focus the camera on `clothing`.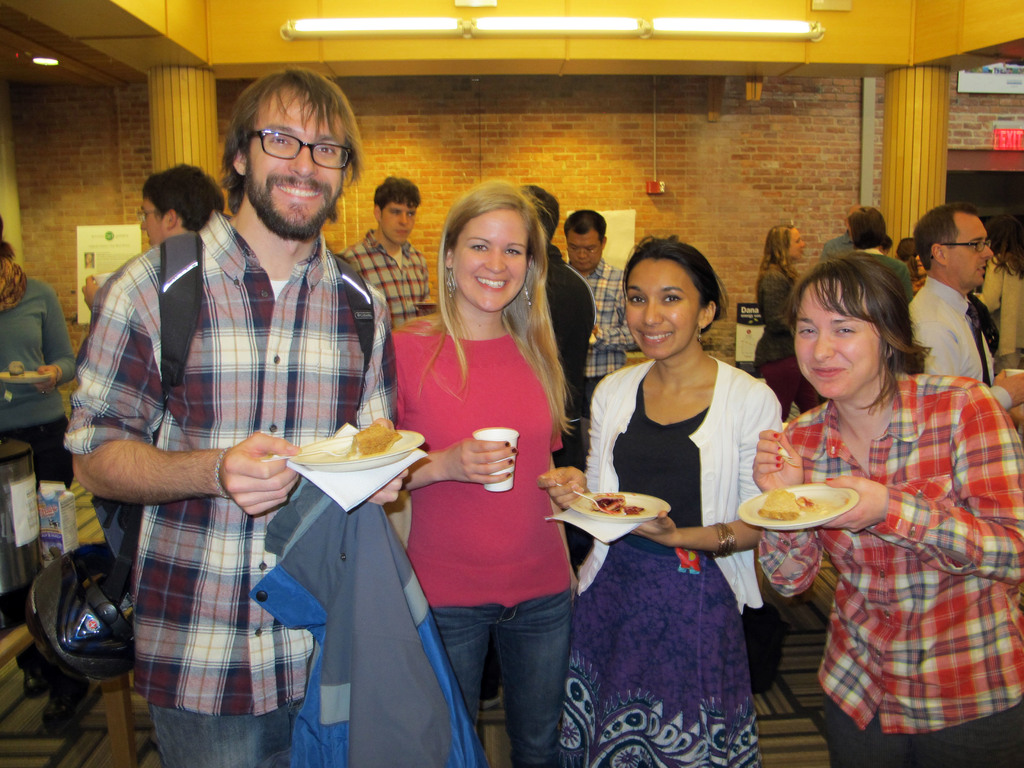
Focus region: box=[908, 274, 1014, 420].
